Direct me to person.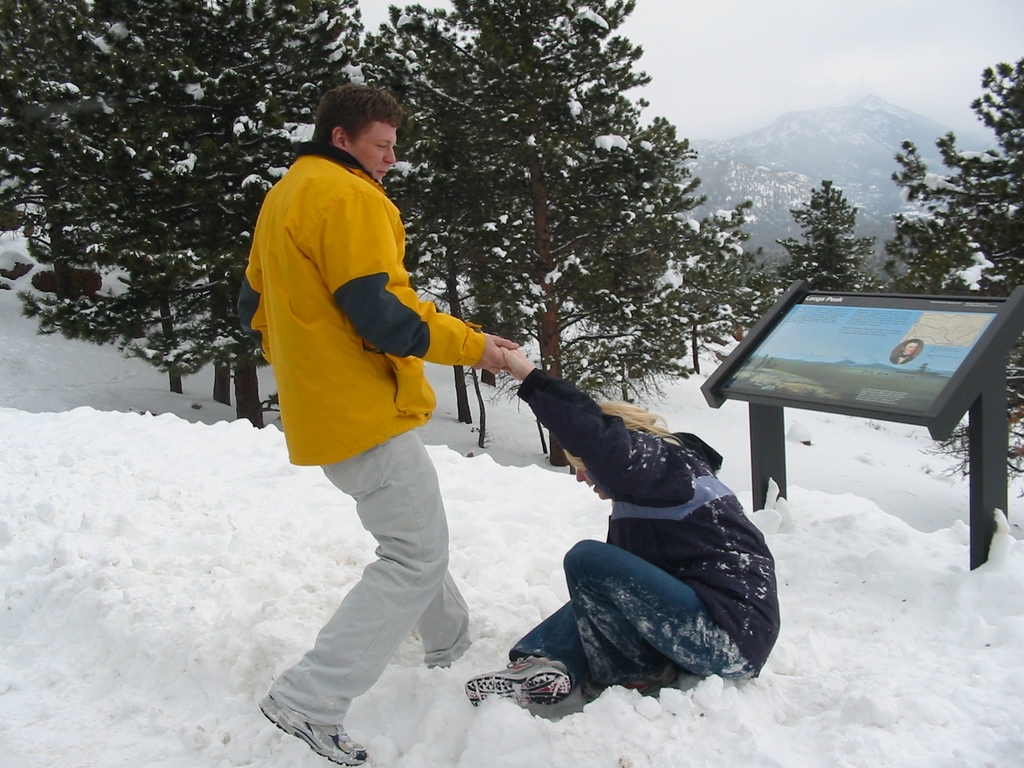
Direction: {"x1": 466, "y1": 338, "x2": 776, "y2": 723}.
